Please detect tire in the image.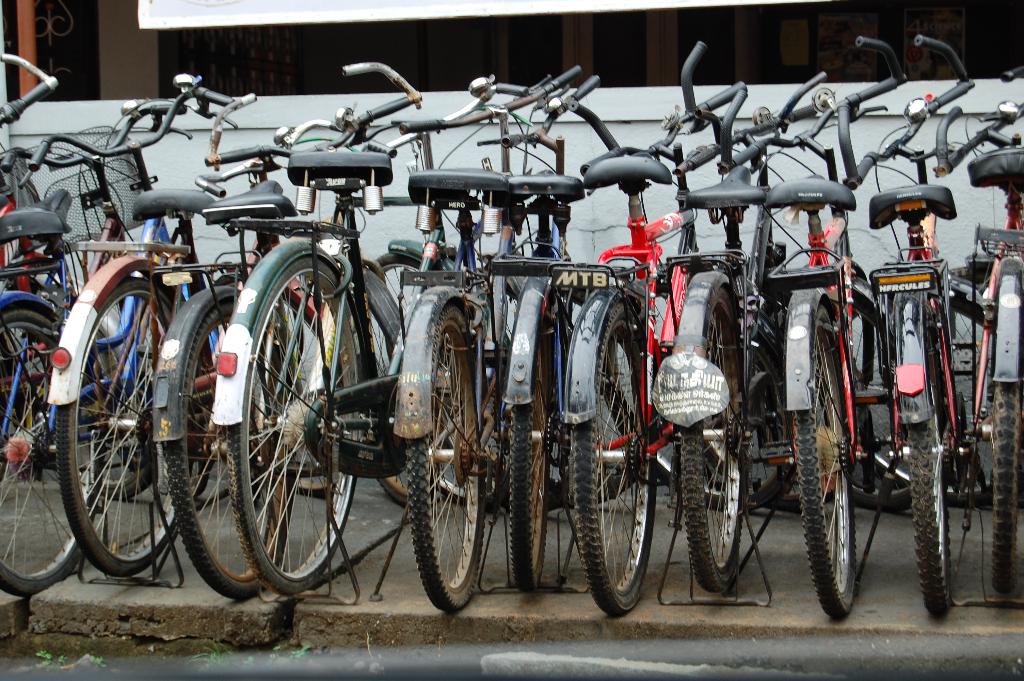
Rect(55, 278, 180, 580).
